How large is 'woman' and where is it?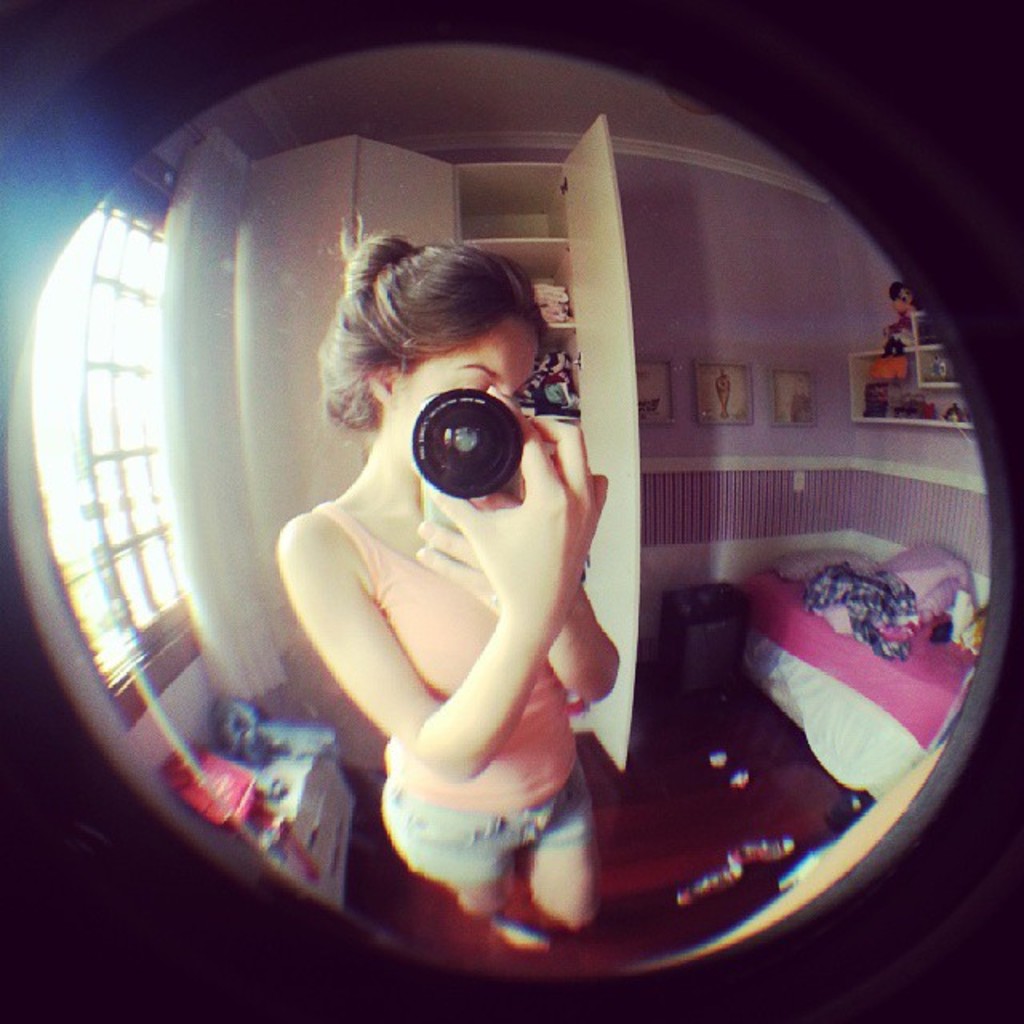
Bounding box: x1=270 y1=192 x2=627 y2=946.
